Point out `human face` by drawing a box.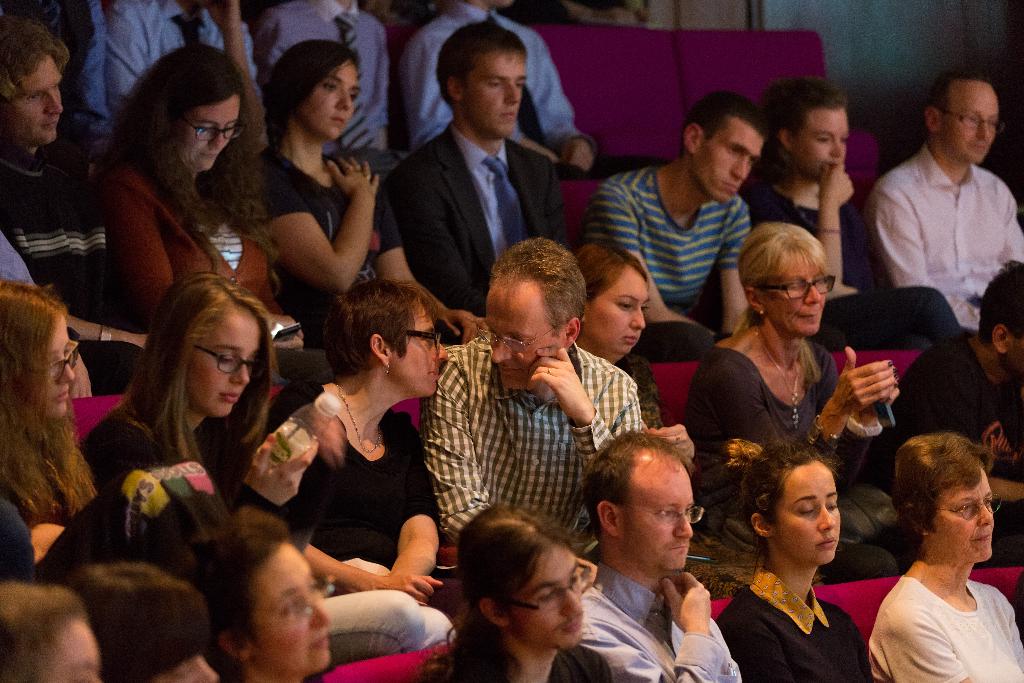
x1=941, y1=82, x2=1004, y2=167.
